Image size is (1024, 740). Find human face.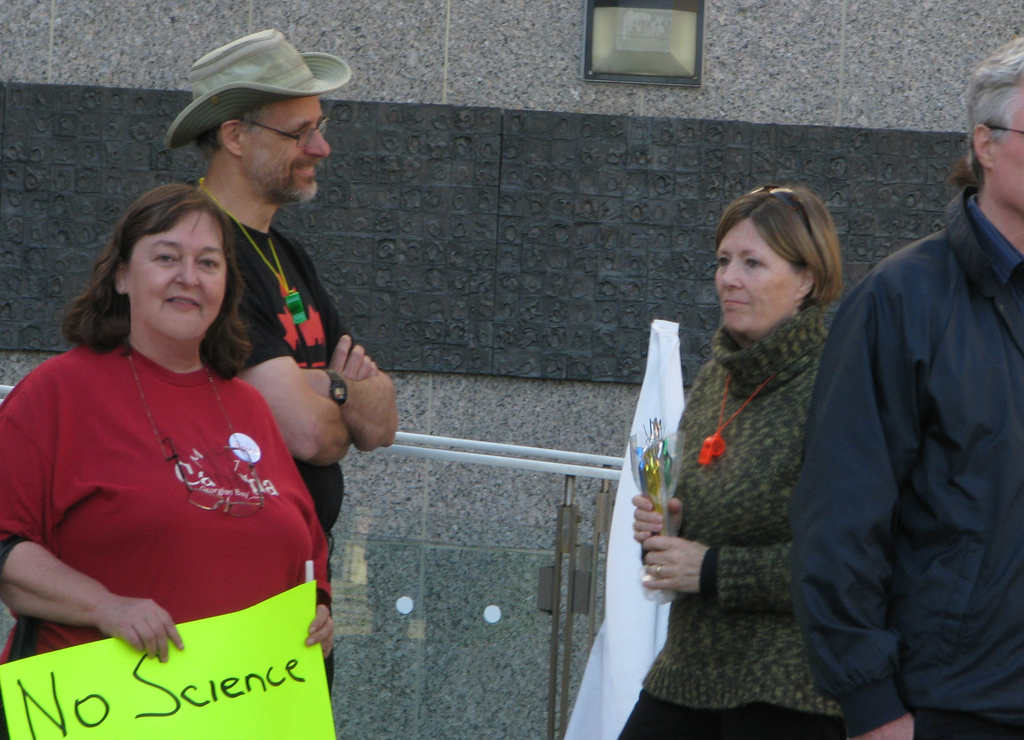
box(237, 95, 333, 205).
